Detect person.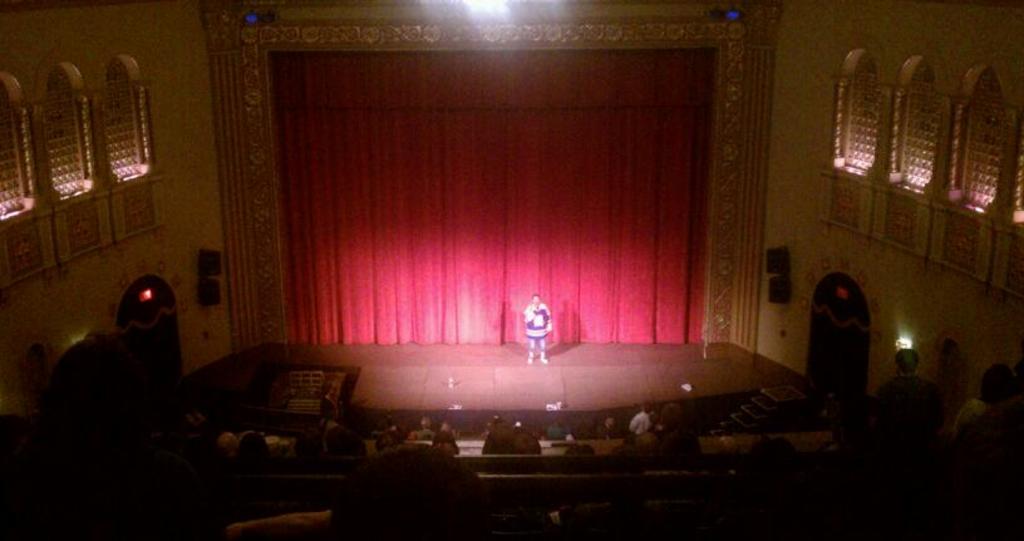
Detected at detection(525, 295, 553, 364).
